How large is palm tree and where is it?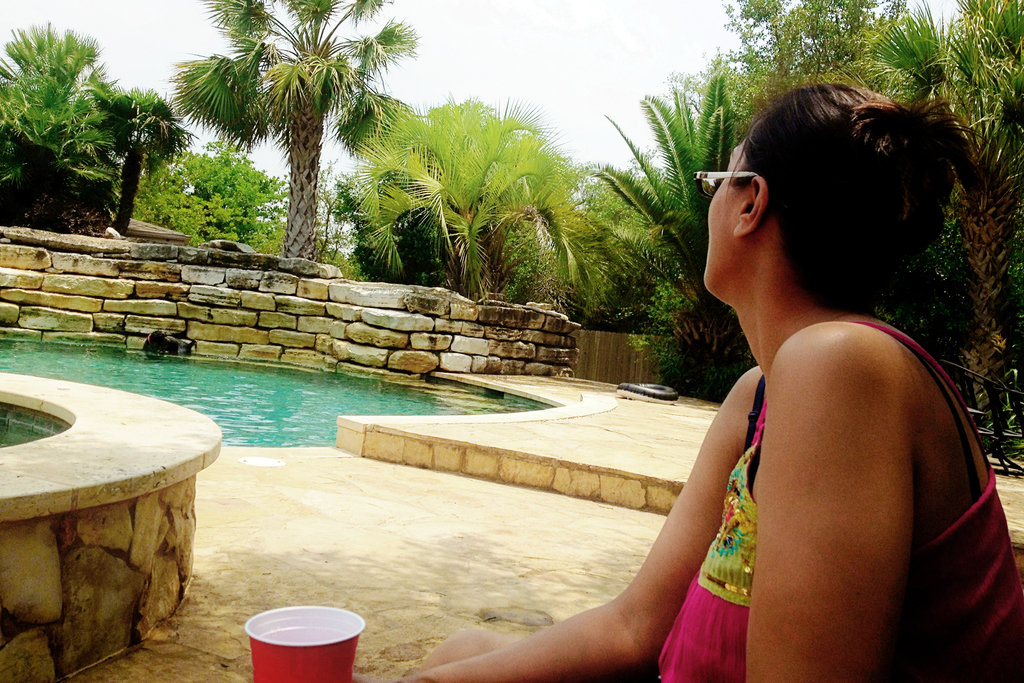
Bounding box: x1=414 y1=120 x2=552 y2=344.
